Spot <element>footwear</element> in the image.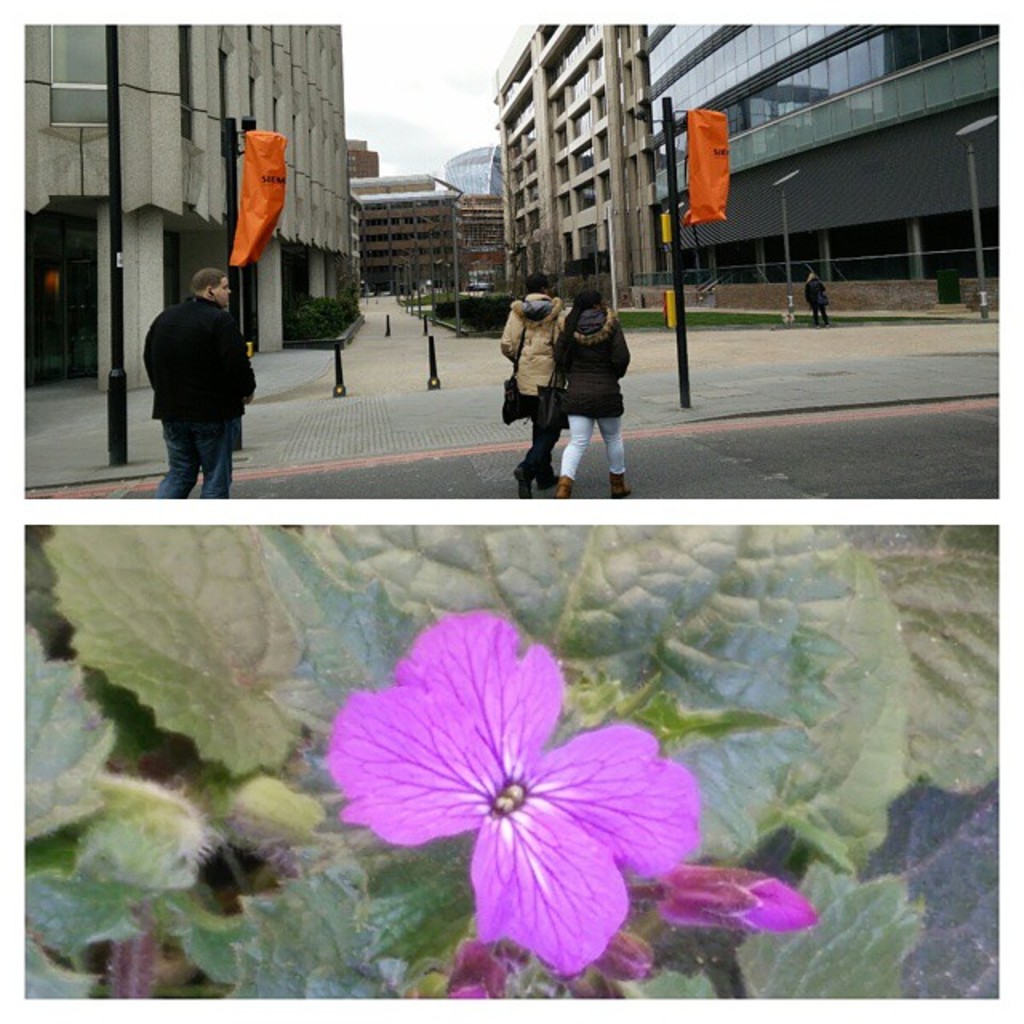
<element>footwear</element> found at locate(536, 466, 558, 491).
